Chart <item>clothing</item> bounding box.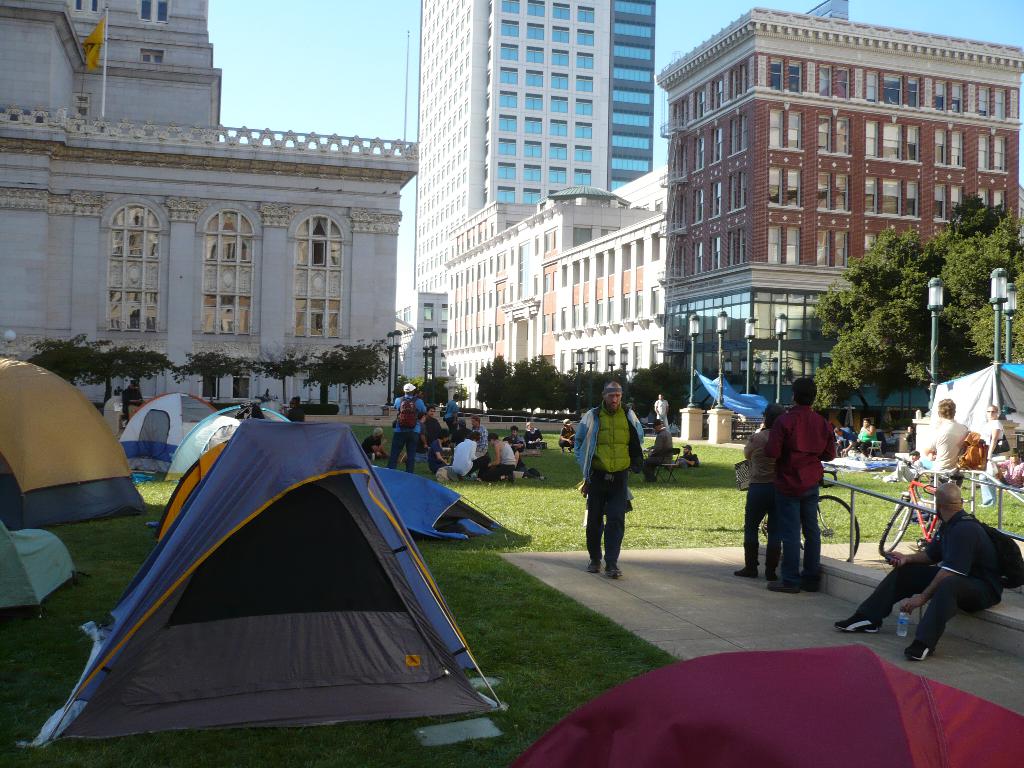
Charted: (x1=450, y1=436, x2=481, y2=482).
